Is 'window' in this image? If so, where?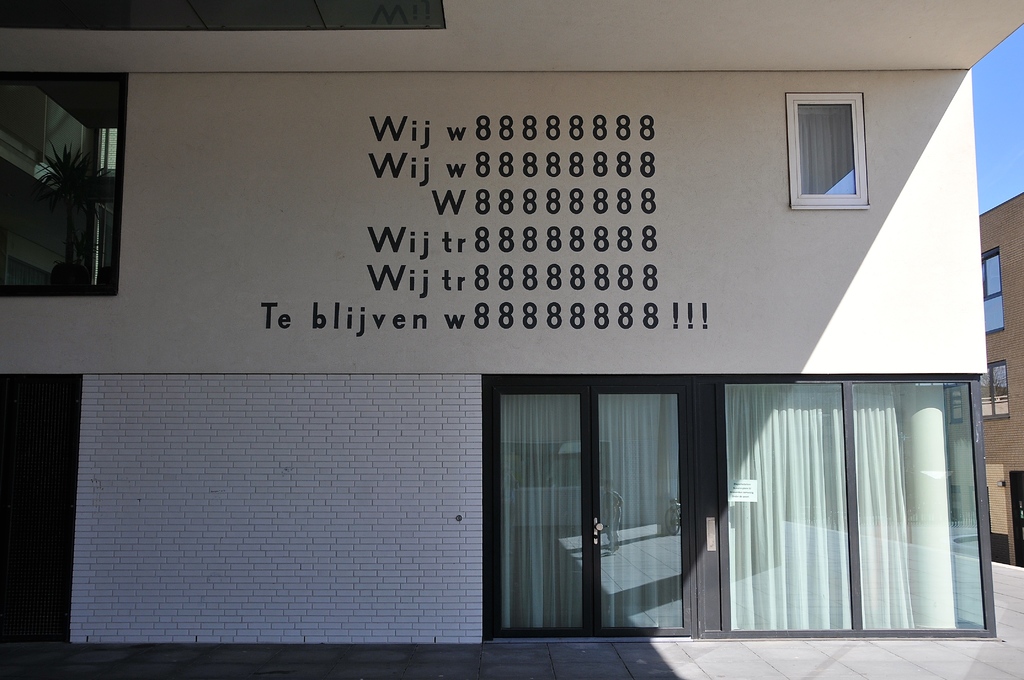
Yes, at {"left": 977, "top": 359, "right": 1012, "bottom": 421}.
